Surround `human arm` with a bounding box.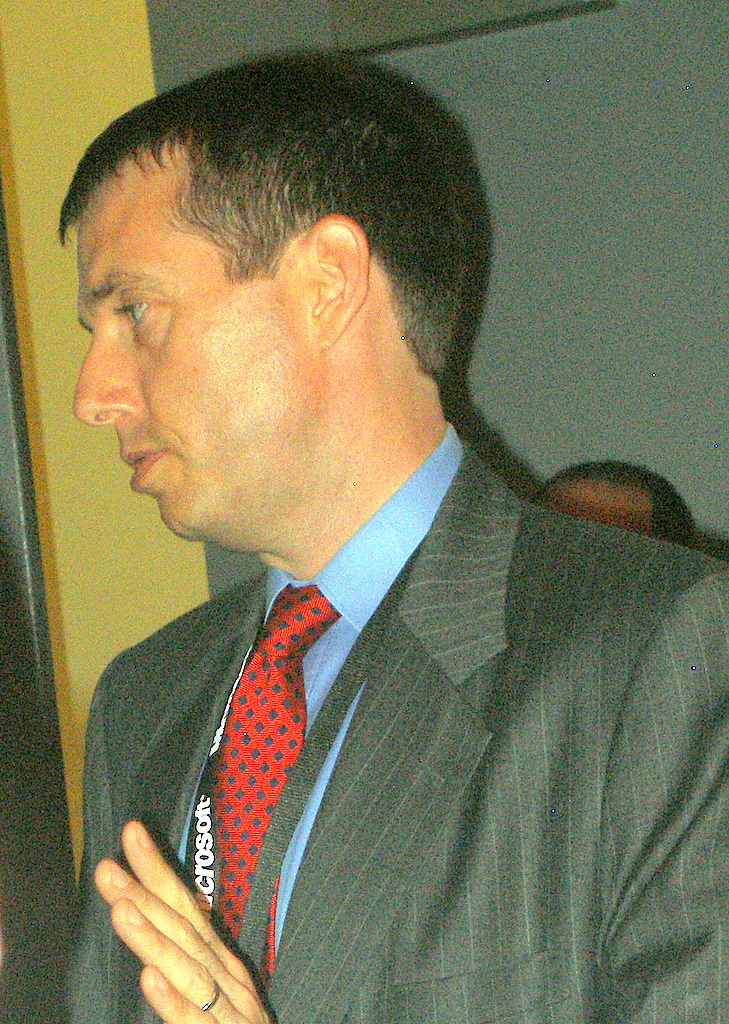
box=[89, 567, 724, 1023].
